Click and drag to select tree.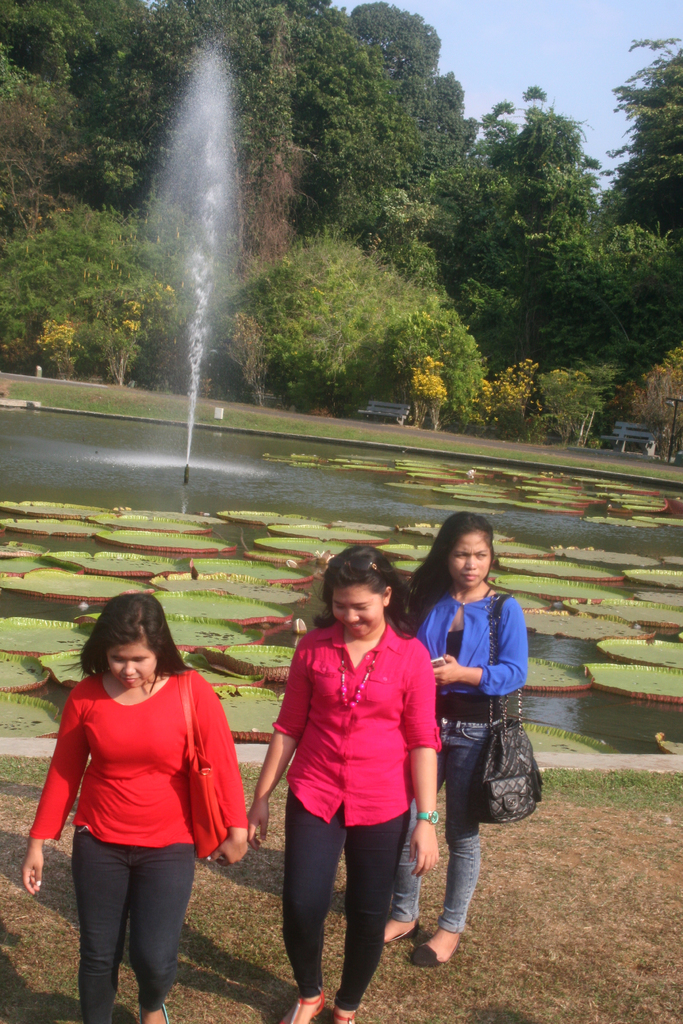
Selection: 595/38/680/230.
